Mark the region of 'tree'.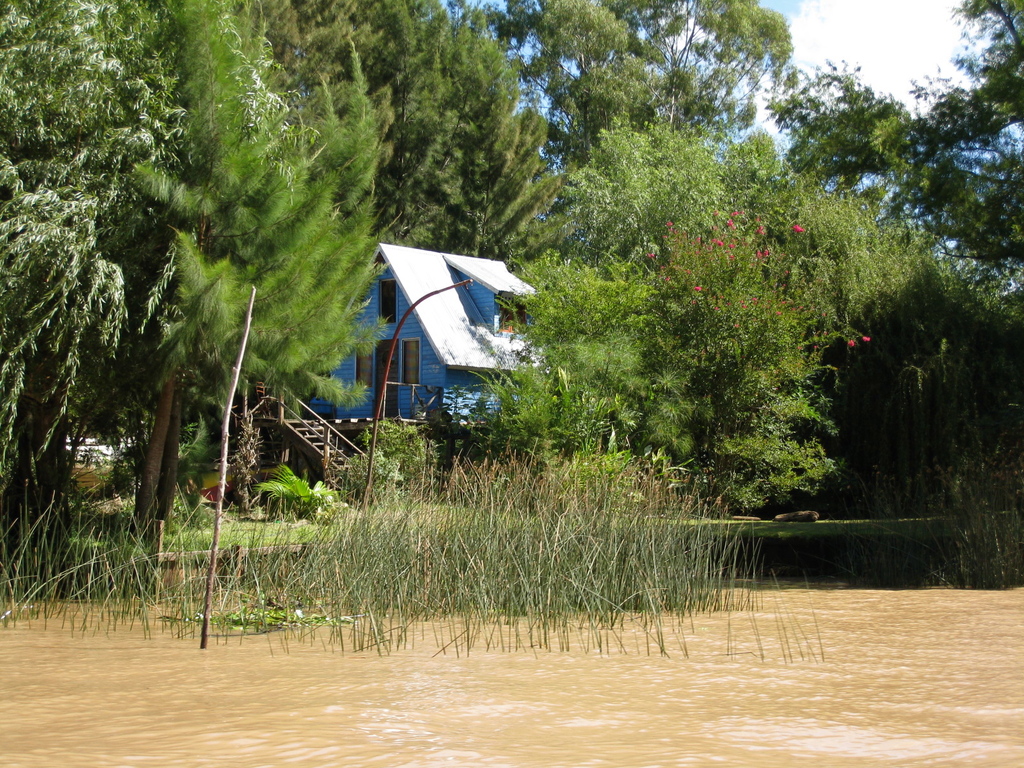
Region: (left=922, top=257, right=1023, bottom=584).
